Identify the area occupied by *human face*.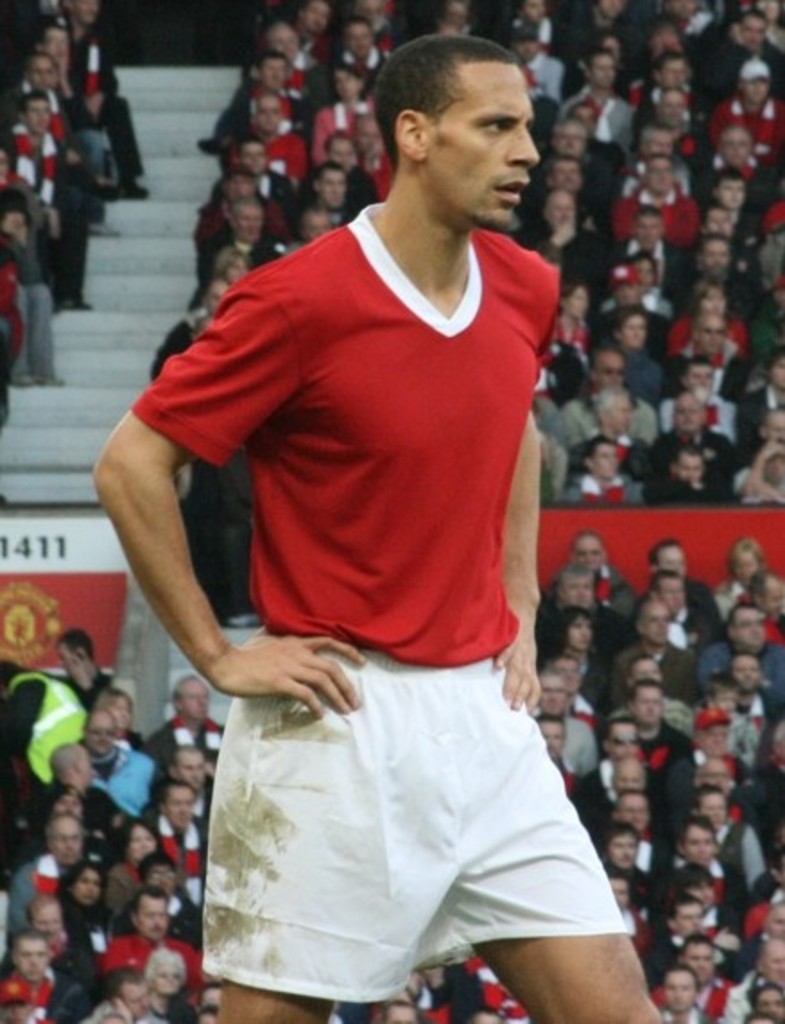
Area: 609,768,647,794.
